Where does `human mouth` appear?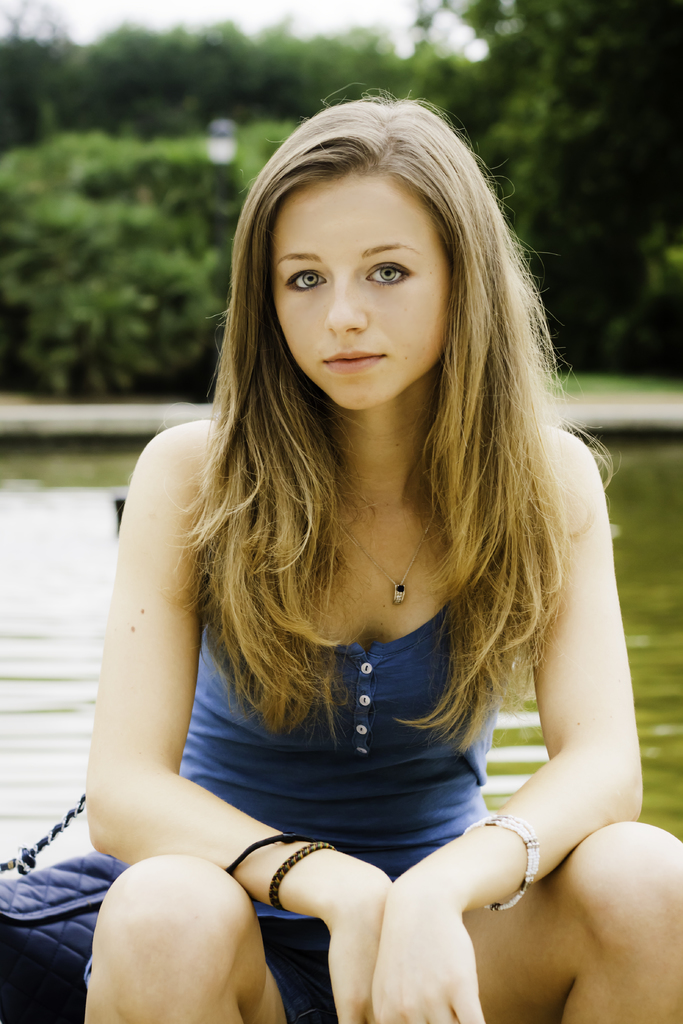
Appears at <region>322, 350, 386, 371</region>.
